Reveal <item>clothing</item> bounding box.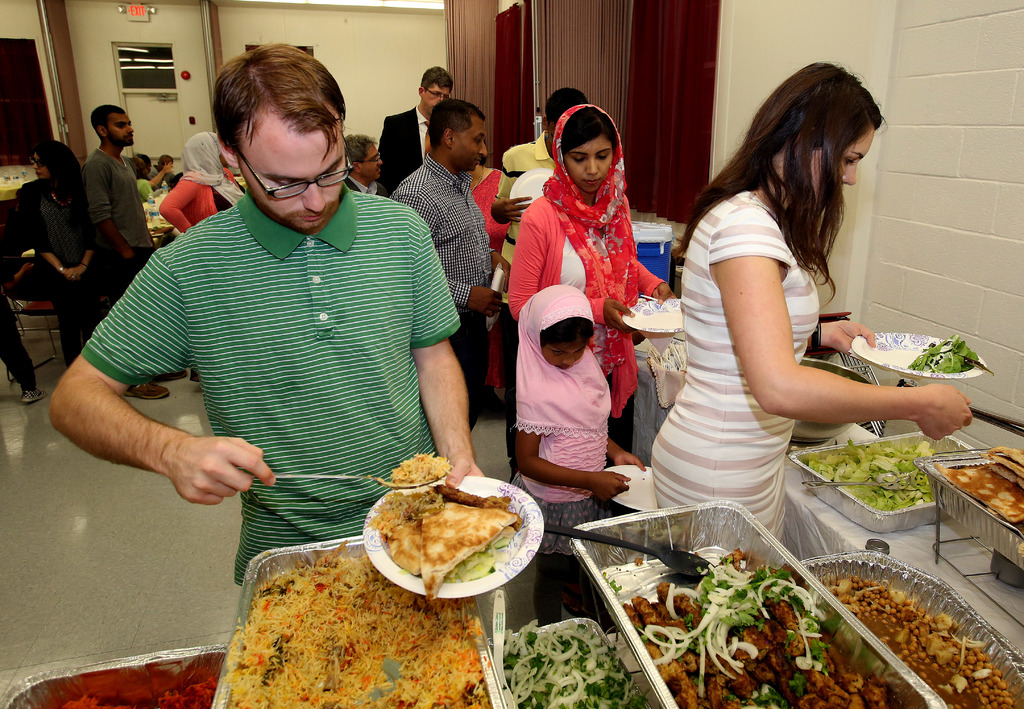
Revealed: 75, 183, 467, 585.
